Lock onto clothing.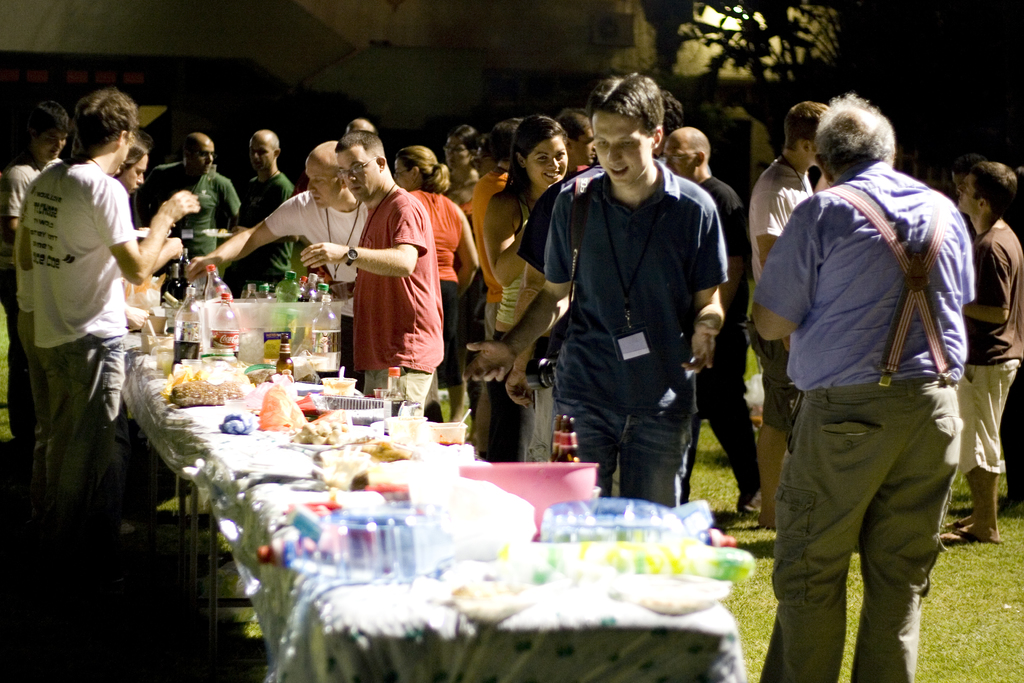
Locked: region(263, 185, 372, 392).
